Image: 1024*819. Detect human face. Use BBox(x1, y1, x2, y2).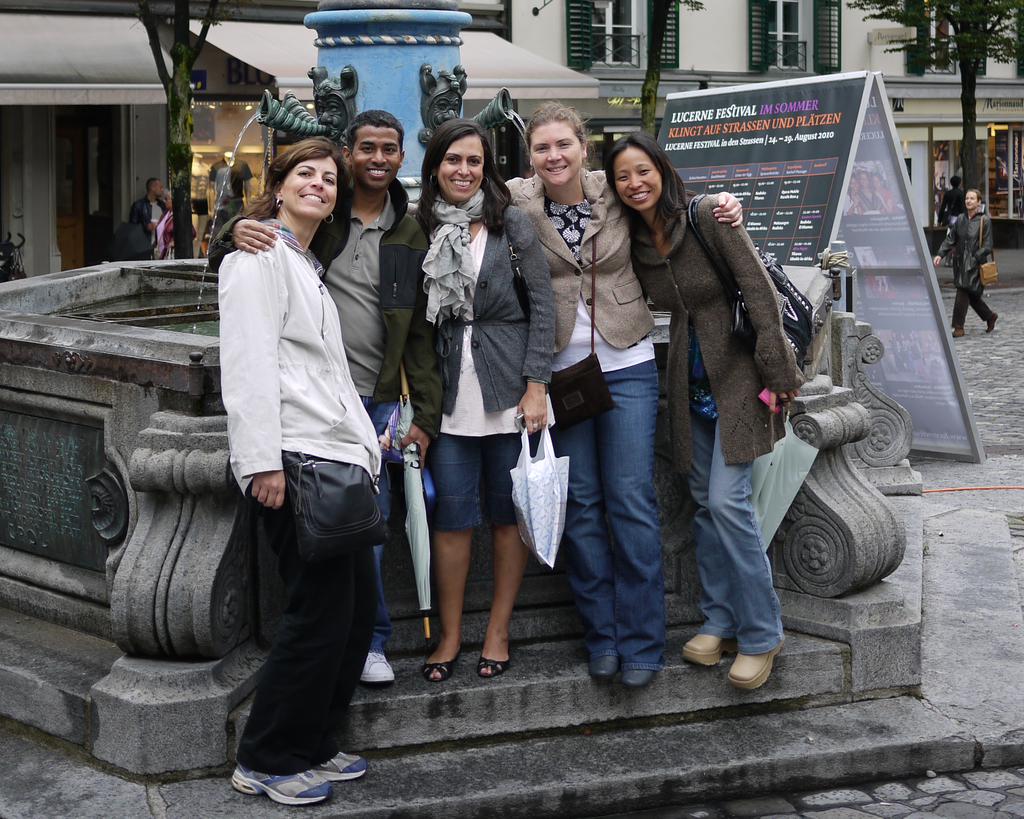
BBox(163, 196, 175, 212).
